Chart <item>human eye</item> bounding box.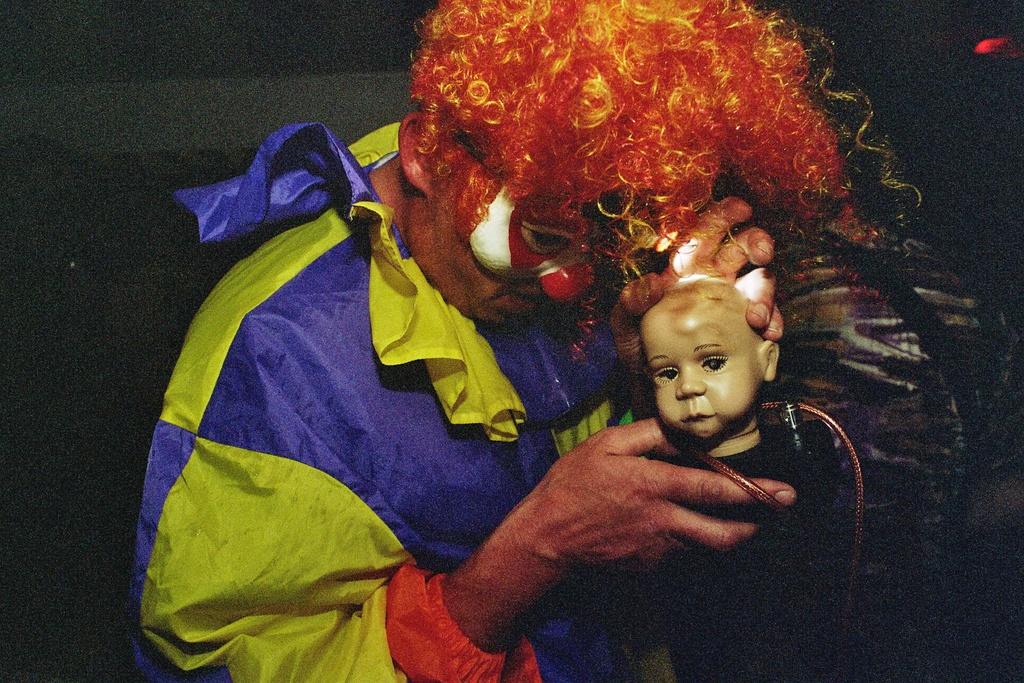
Charted: [698, 349, 729, 374].
